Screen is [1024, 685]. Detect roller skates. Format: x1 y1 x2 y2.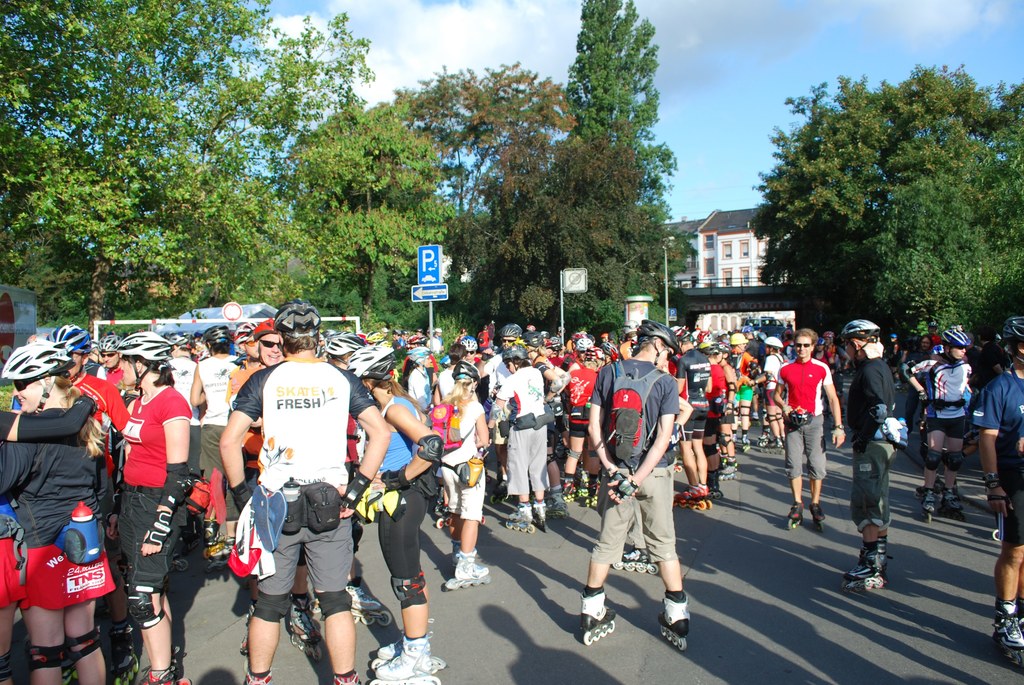
990 529 1002 542.
